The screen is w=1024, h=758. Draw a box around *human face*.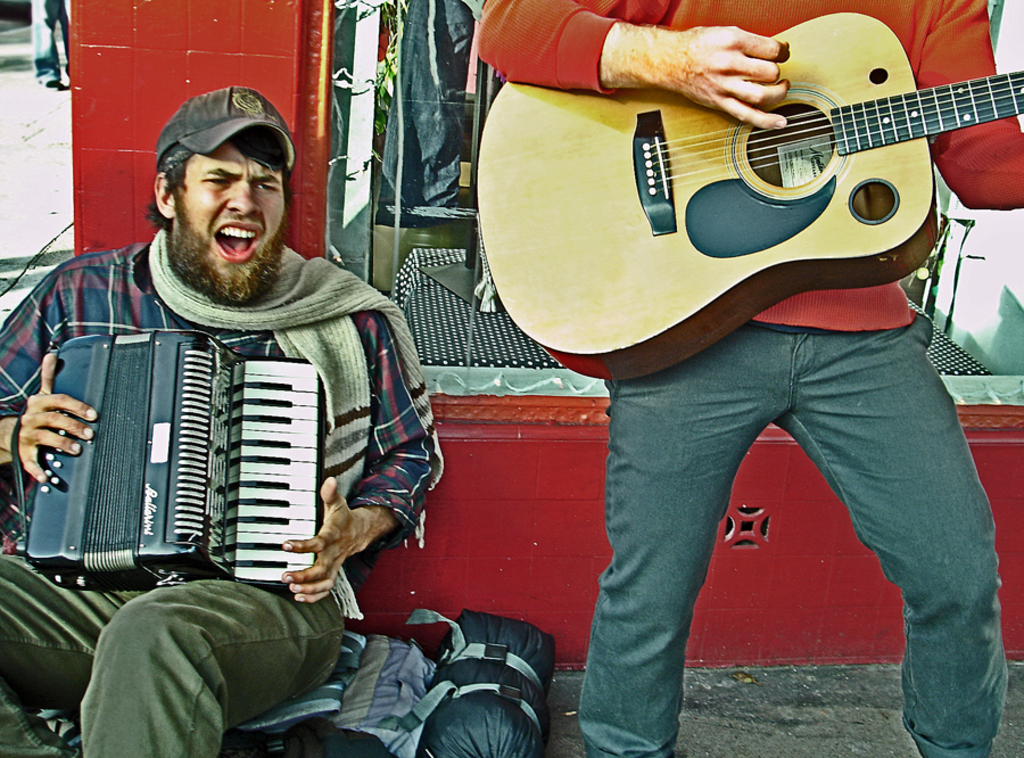
x1=183, y1=143, x2=281, y2=277.
